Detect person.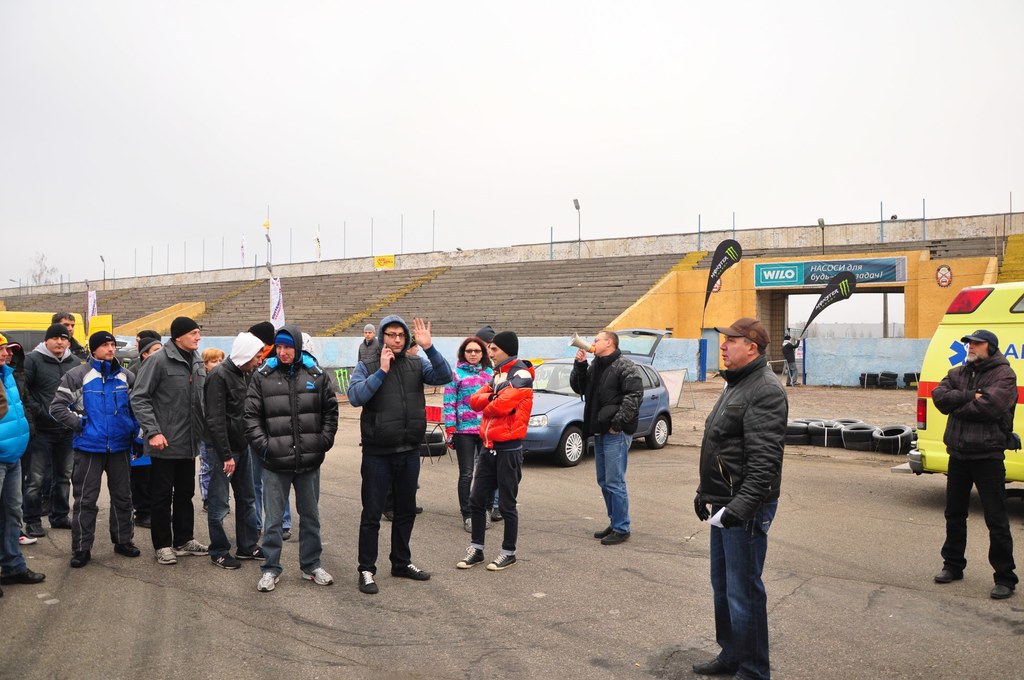
Detected at region(781, 332, 802, 384).
